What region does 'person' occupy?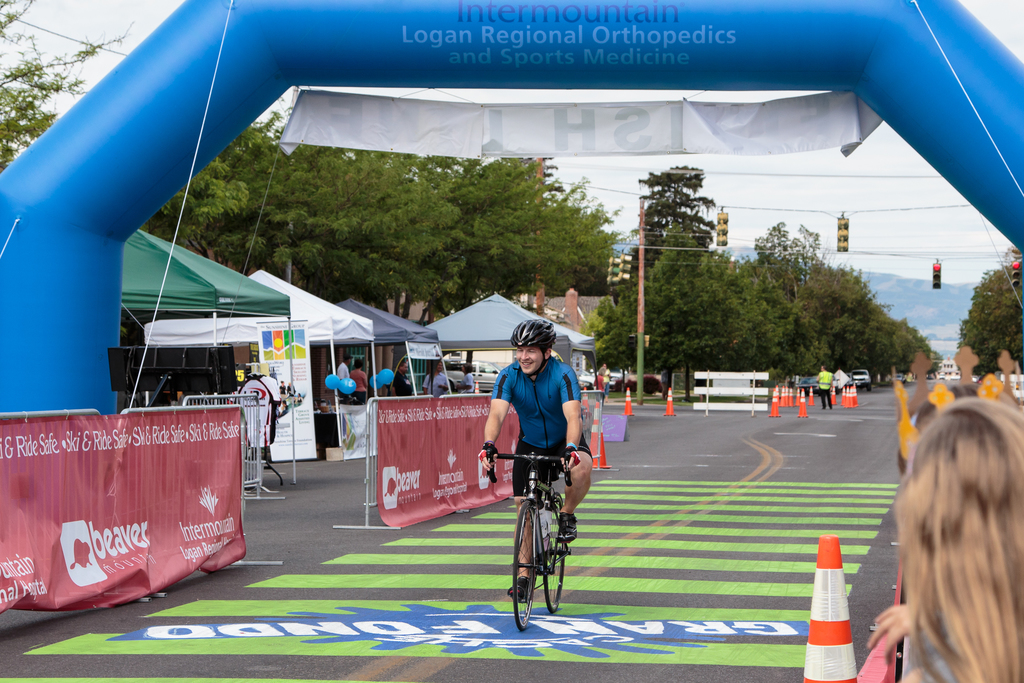
x1=812, y1=361, x2=837, y2=409.
